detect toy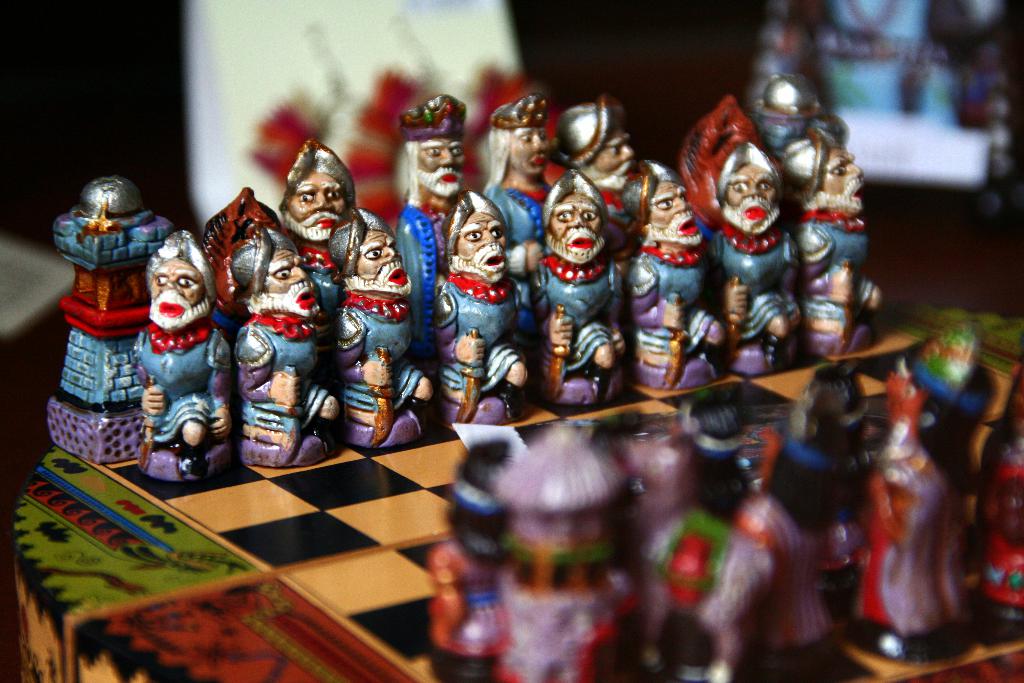
[left=785, top=128, right=890, bottom=353]
